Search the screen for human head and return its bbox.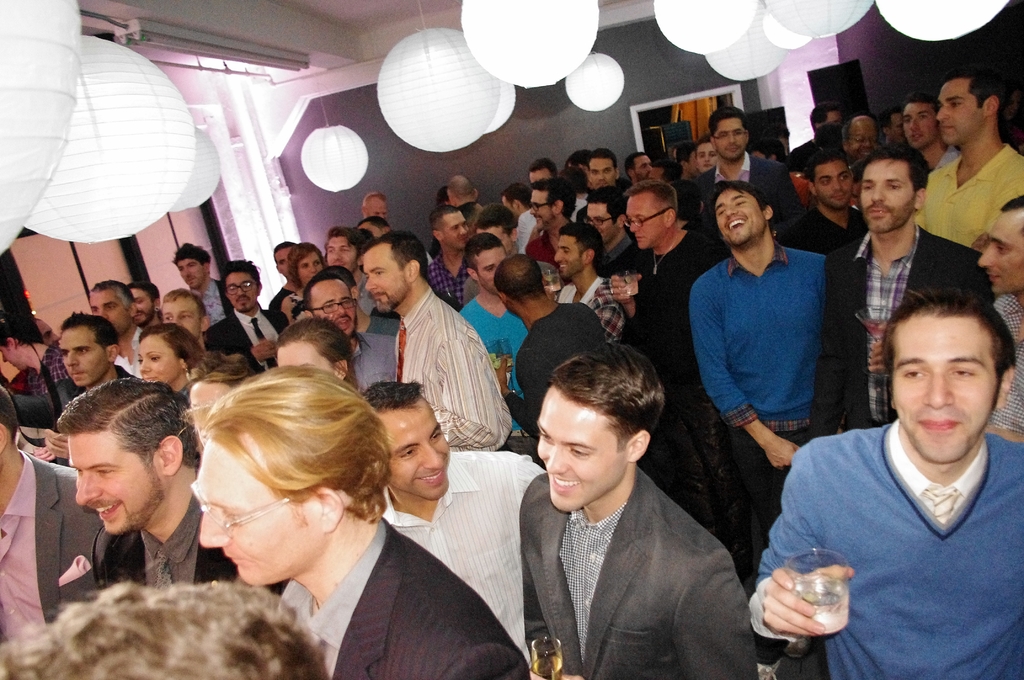
Found: bbox(900, 92, 938, 149).
